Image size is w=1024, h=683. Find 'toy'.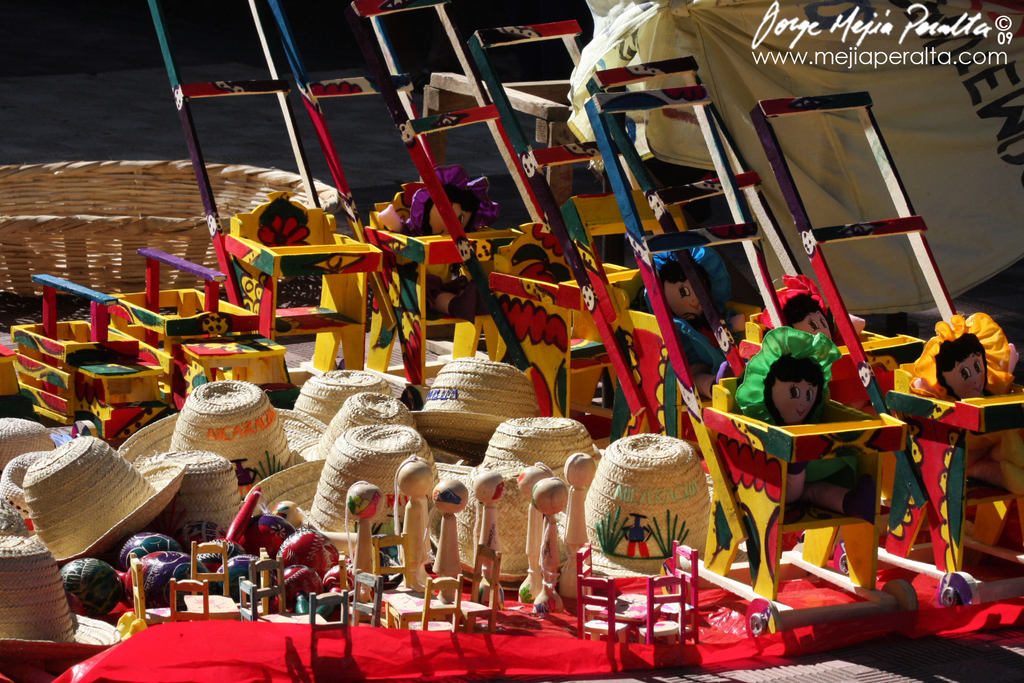
{"x1": 158, "y1": 263, "x2": 302, "y2": 427}.
